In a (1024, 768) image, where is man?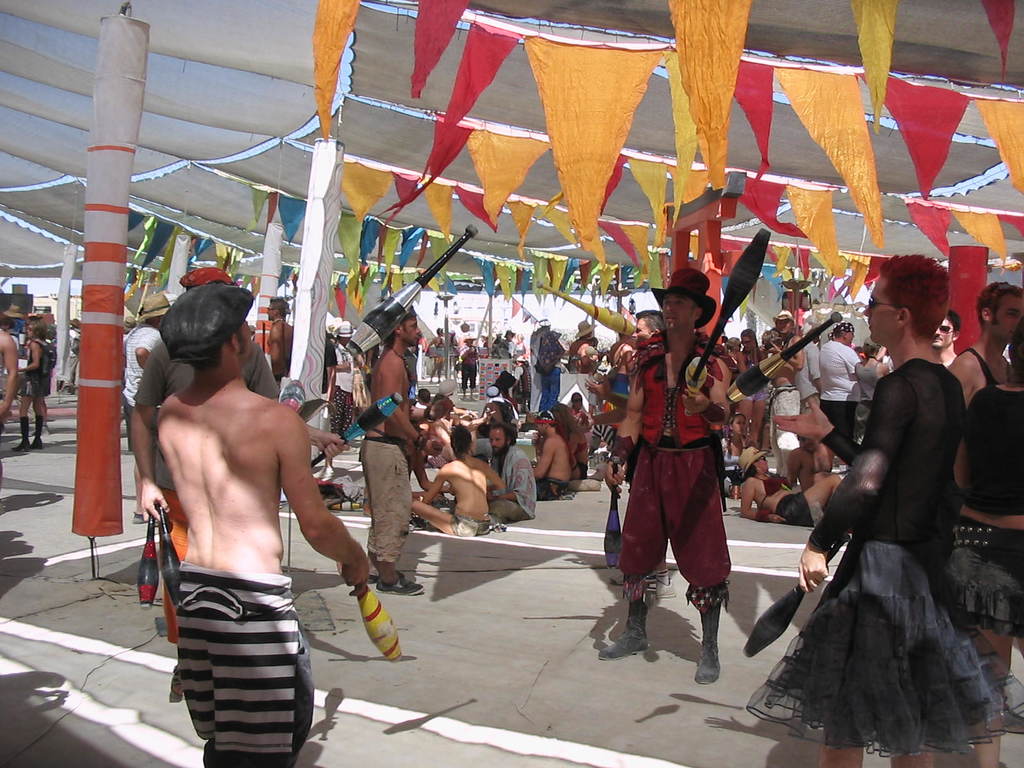
left=740, top=324, right=758, bottom=362.
